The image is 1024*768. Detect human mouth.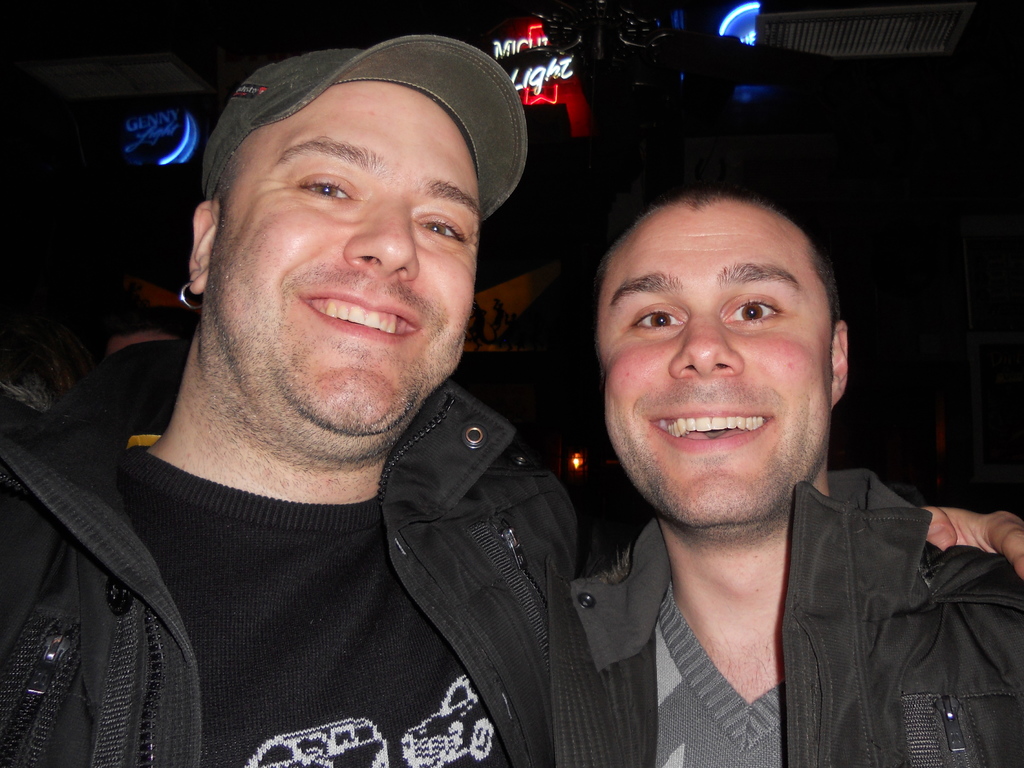
Detection: [left=640, top=409, right=775, bottom=452].
